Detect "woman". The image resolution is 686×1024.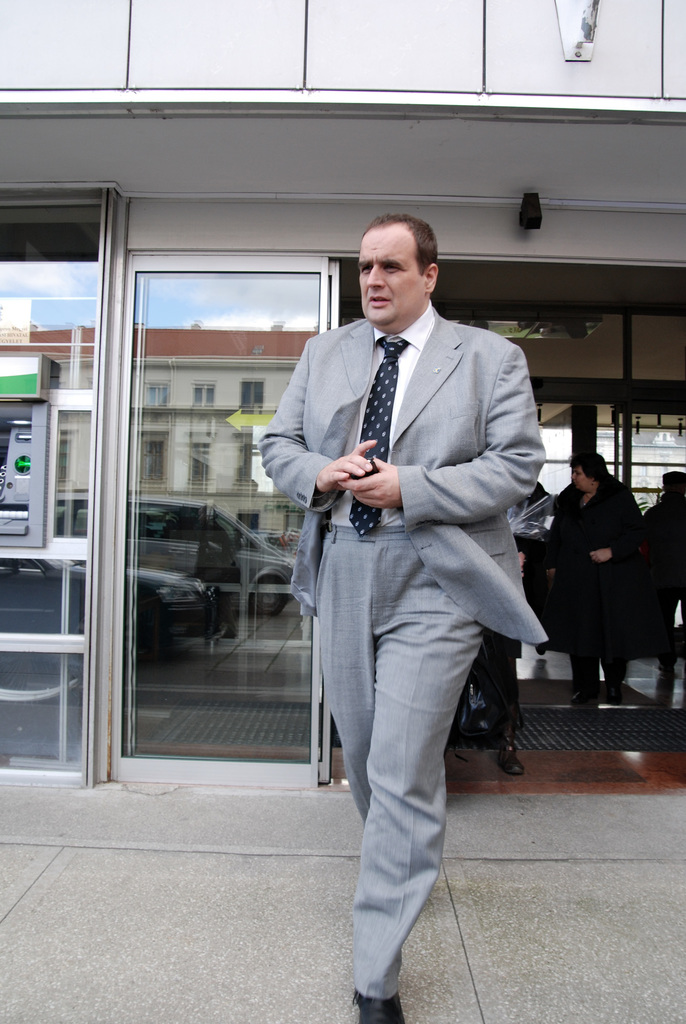
box(532, 451, 639, 714).
